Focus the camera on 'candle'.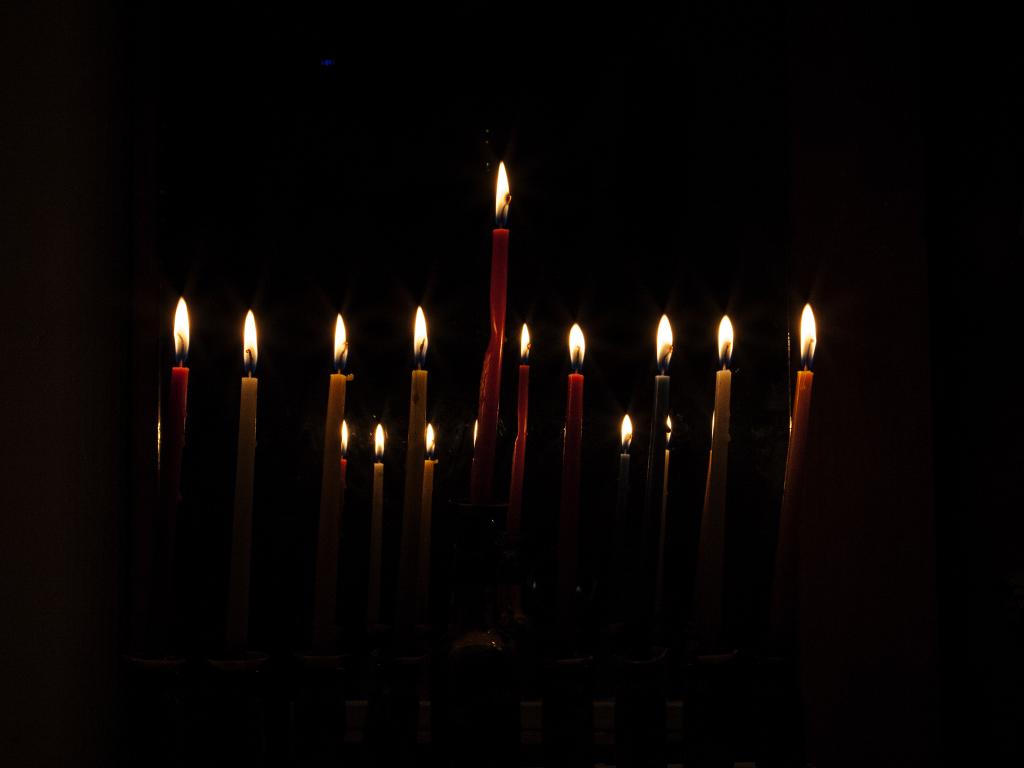
Focus region: detection(771, 298, 820, 604).
